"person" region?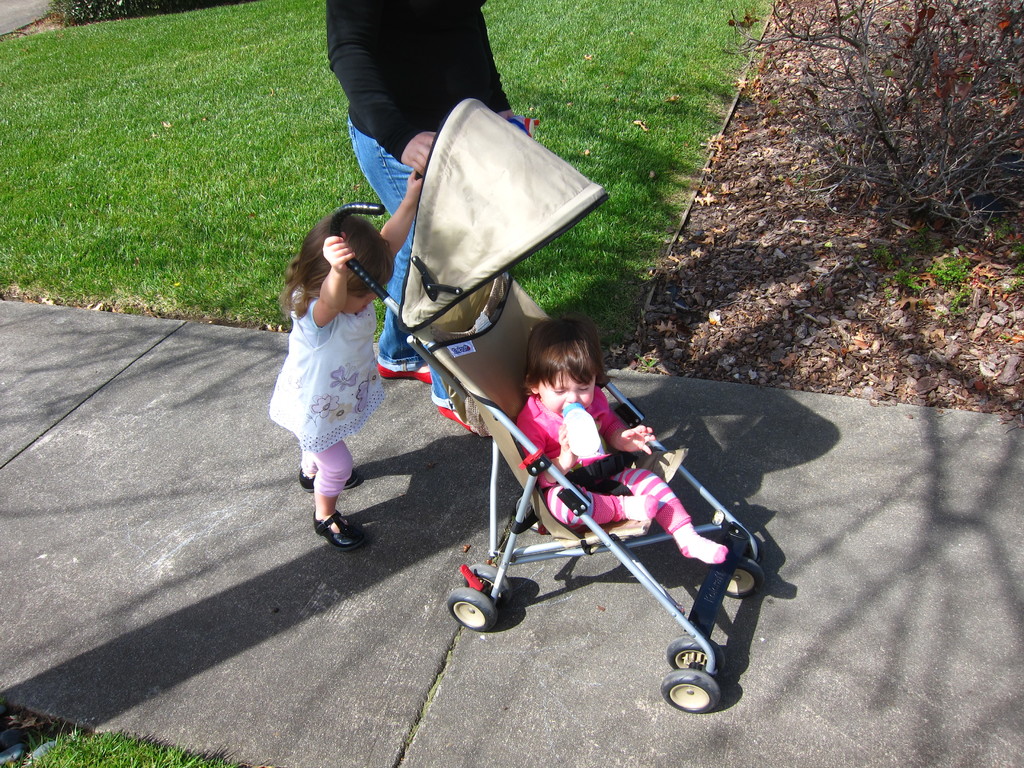
pyautogui.locateOnScreen(514, 315, 730, 572)
